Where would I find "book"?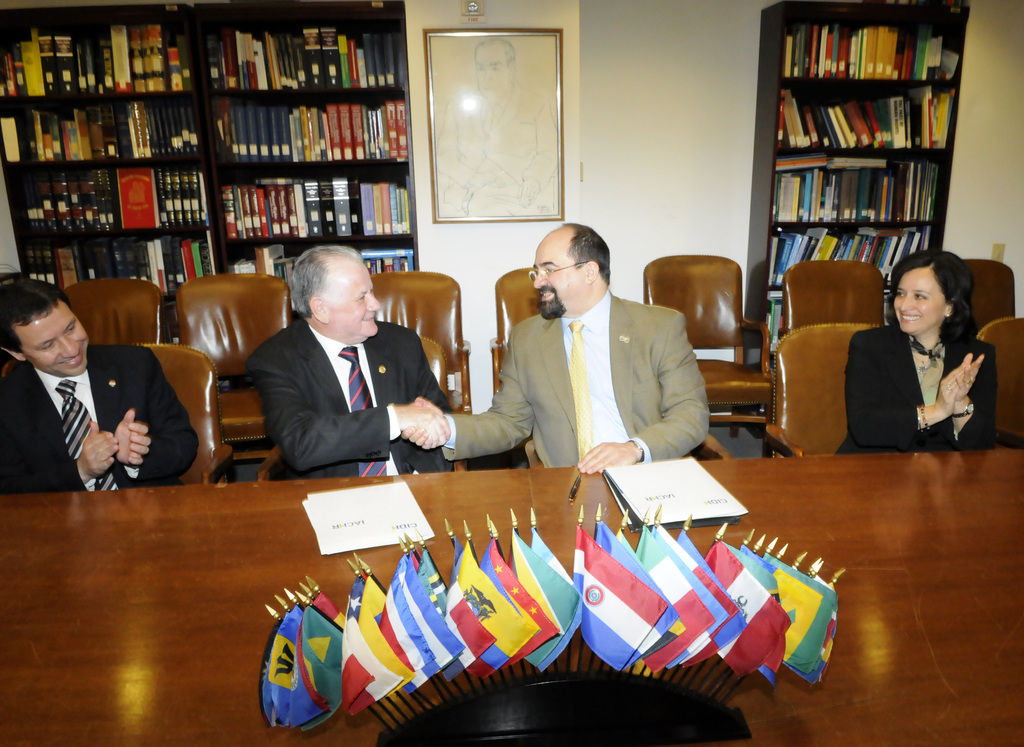
At box=[327, 175, 355, 239].
